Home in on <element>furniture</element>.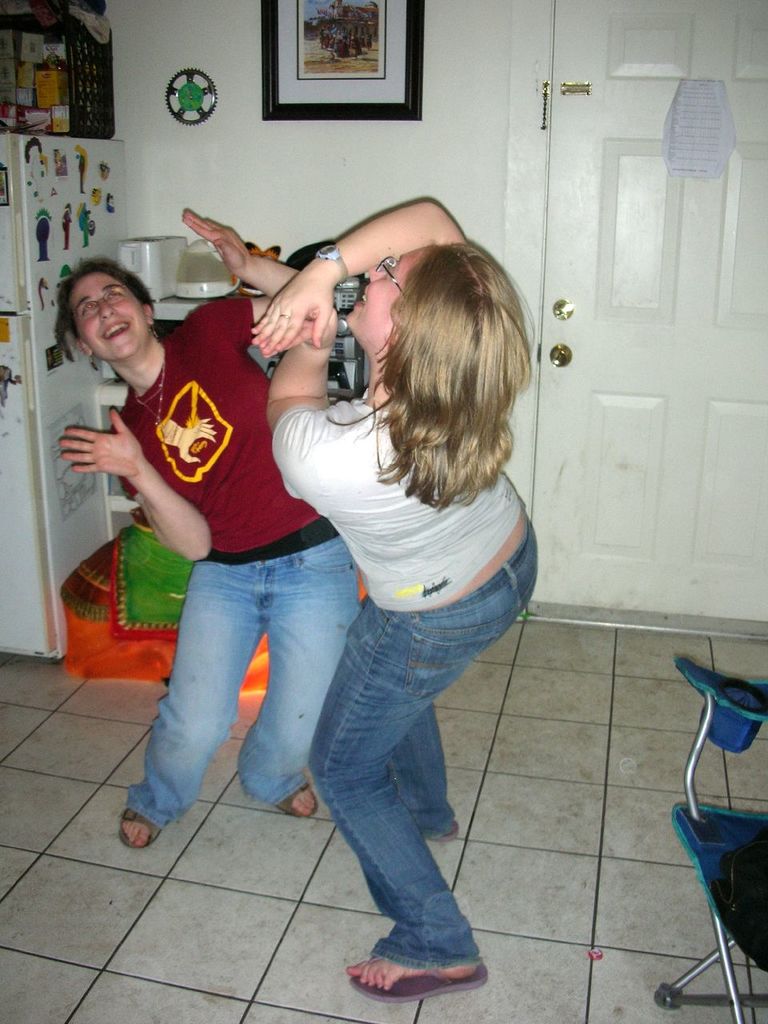
Homed in at {"left": 90, "top": 294, "right": 224, "bottom": 542}.
